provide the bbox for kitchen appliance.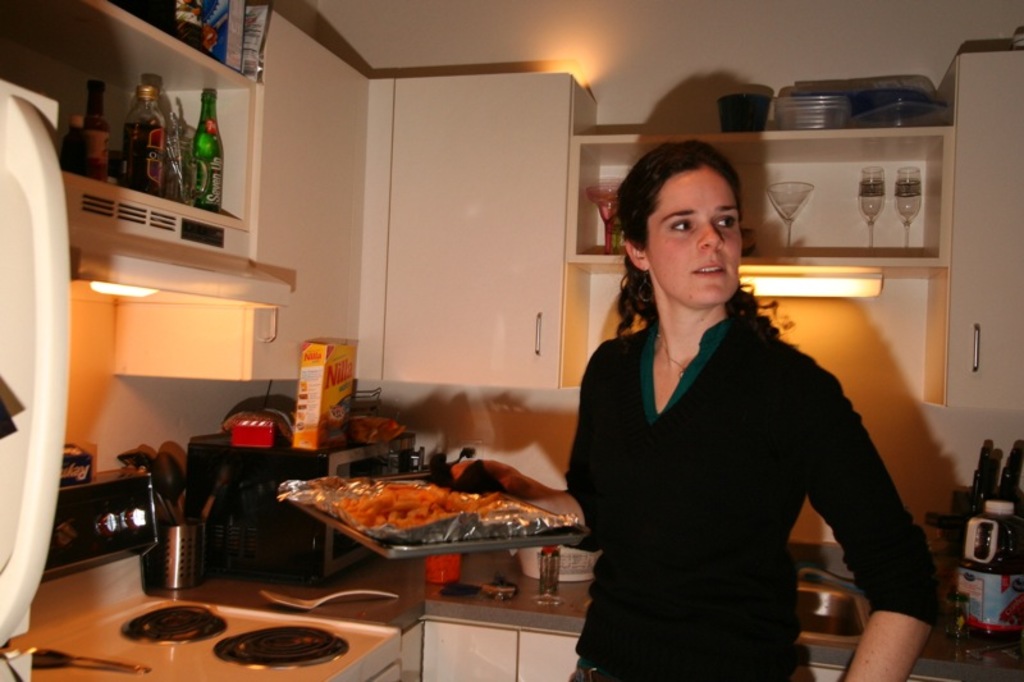
detection(524, 541, 557, 613).
